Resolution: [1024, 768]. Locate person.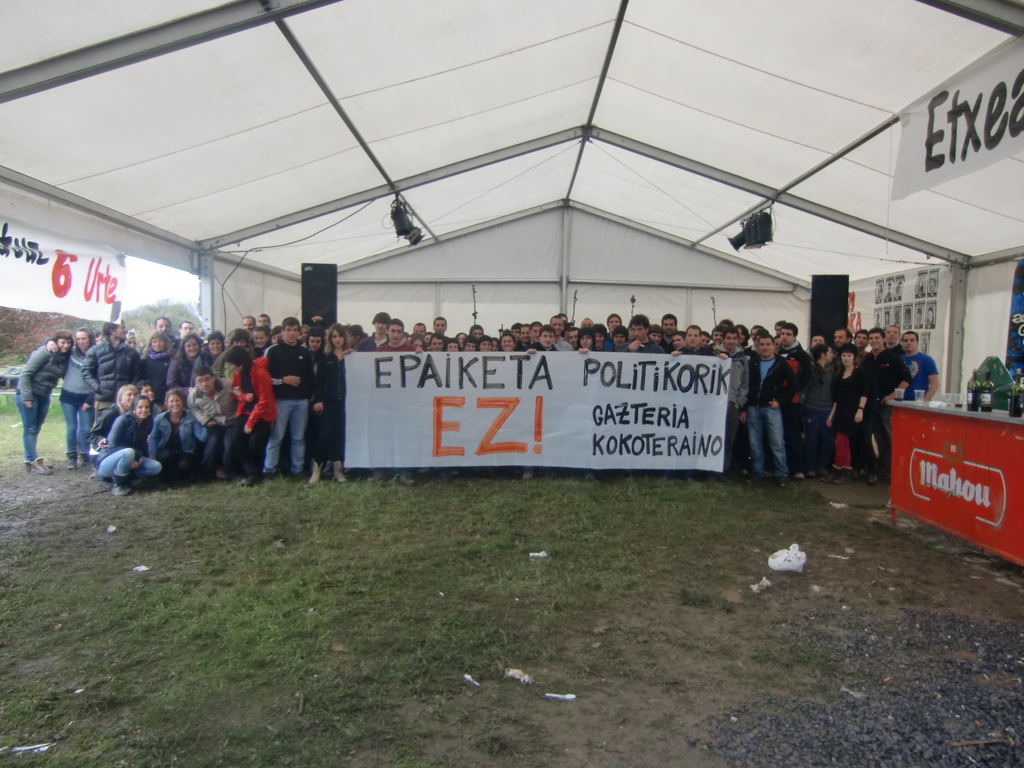
crop(490, 337, 500, 353).
